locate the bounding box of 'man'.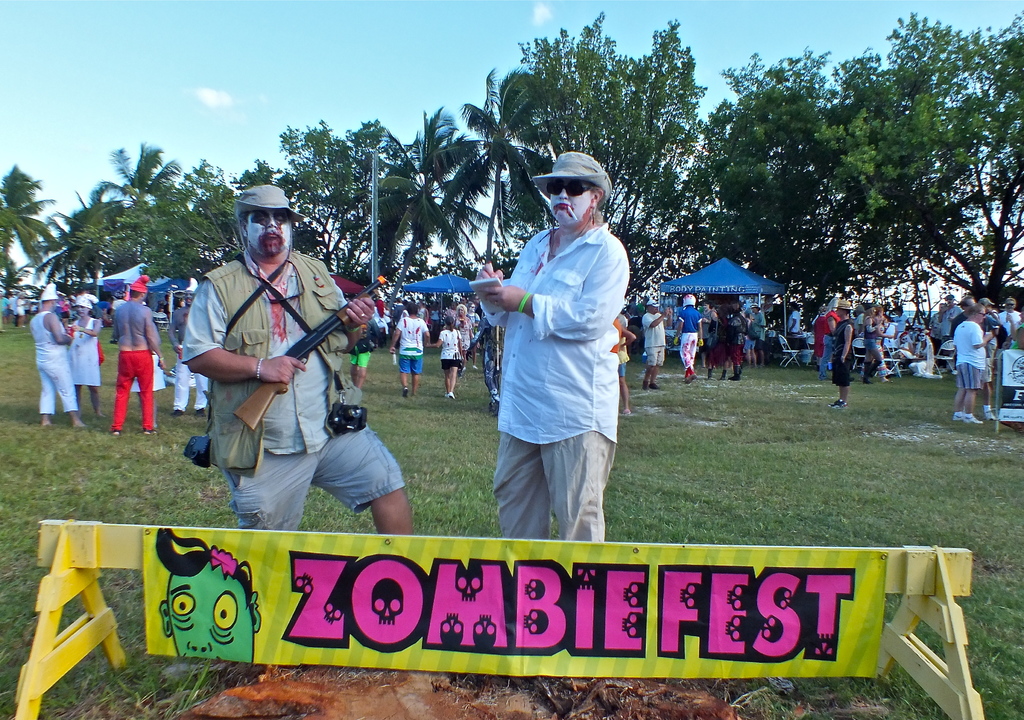
Bounding box: left=31, top=280, right=91, bottom=427.
